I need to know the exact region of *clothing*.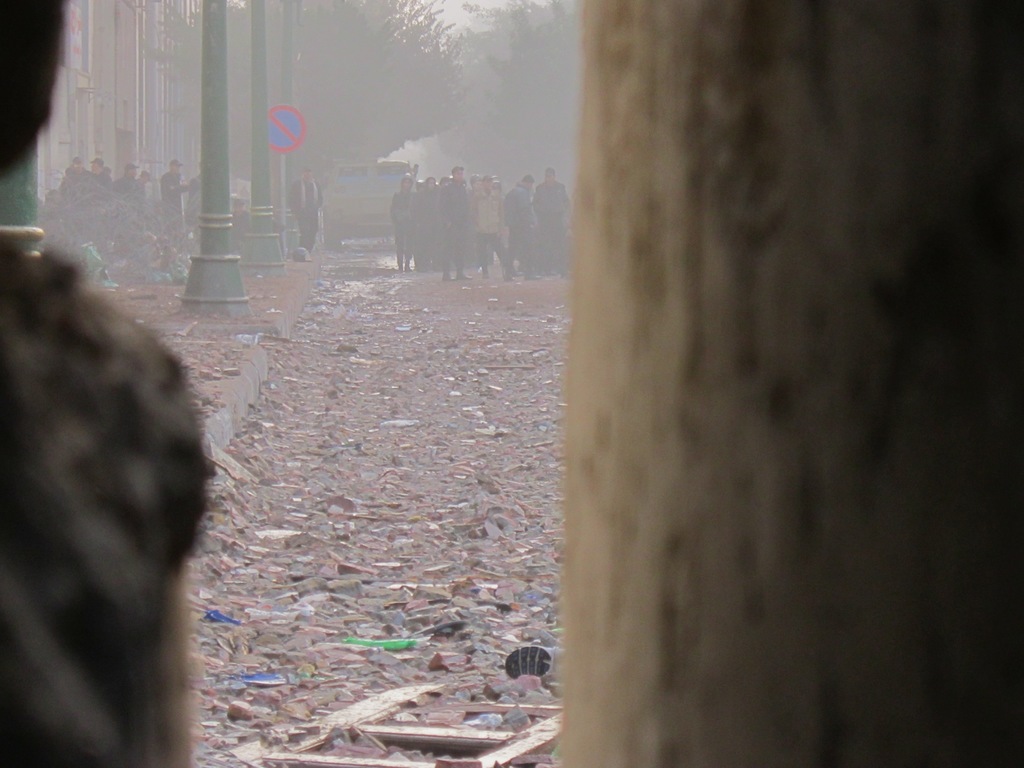
Region: <bbox>0, 243, 218, 767</bbox>.
